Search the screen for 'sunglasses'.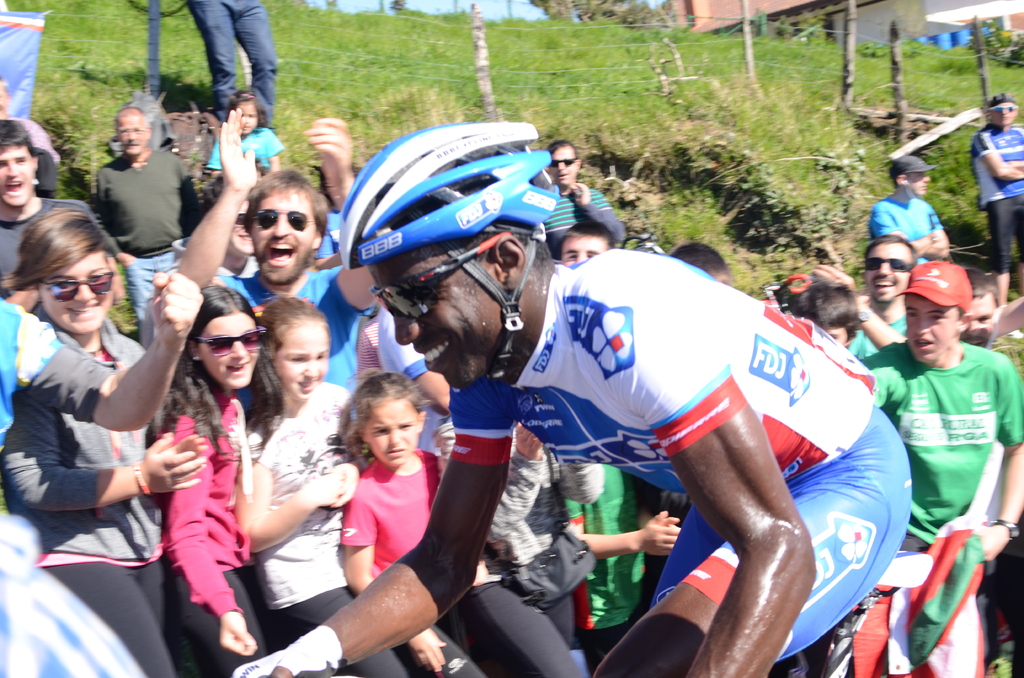
Found at (left=551, top=156, right=579, bottom=168).
